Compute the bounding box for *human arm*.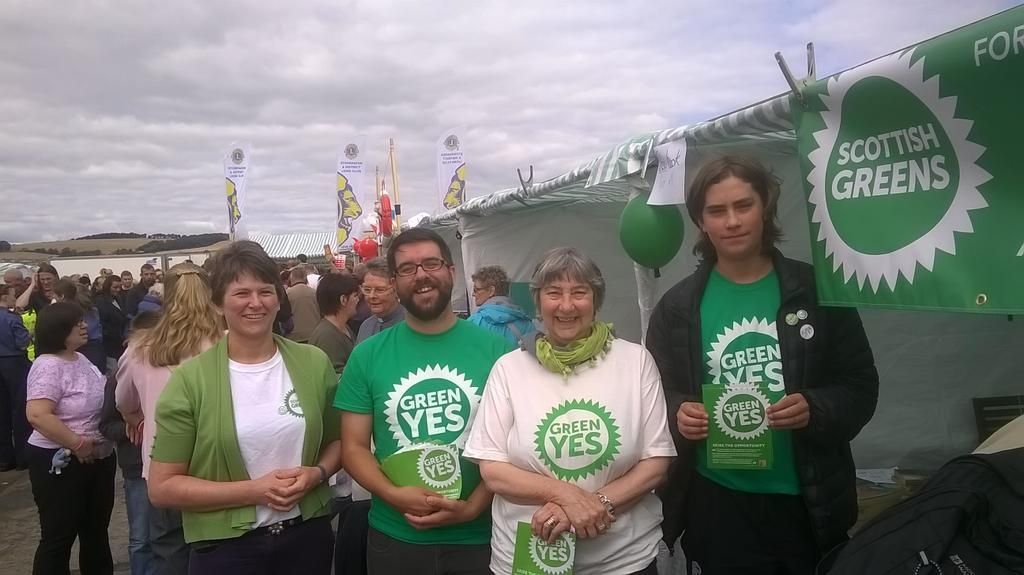
[left=770, top=269, right=895, bottom=444].
